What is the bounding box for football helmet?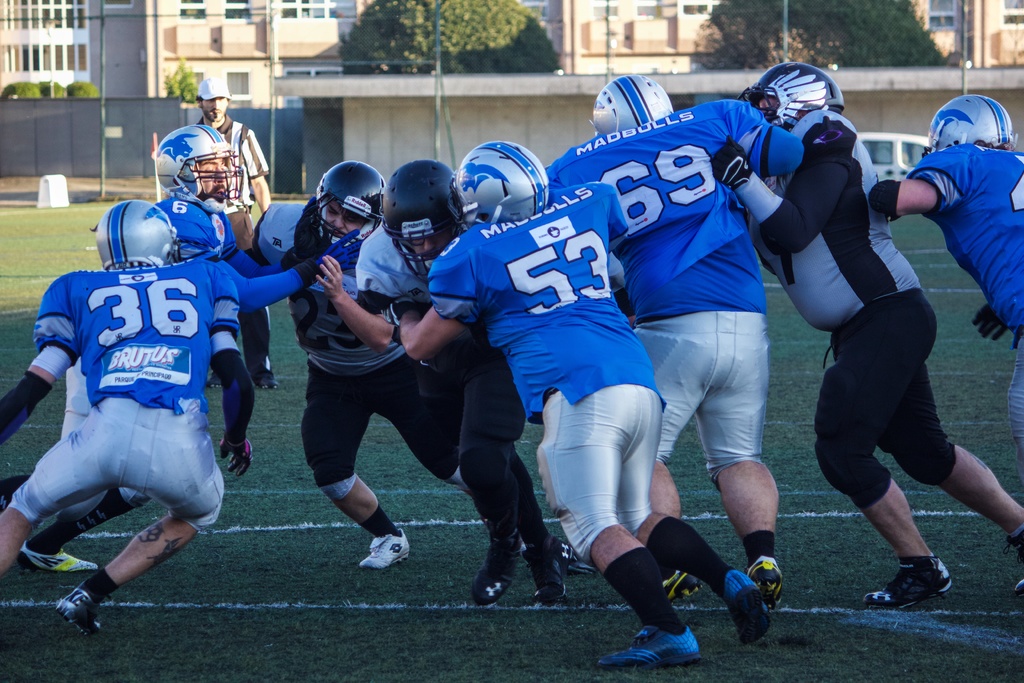
94/198/178/267.
